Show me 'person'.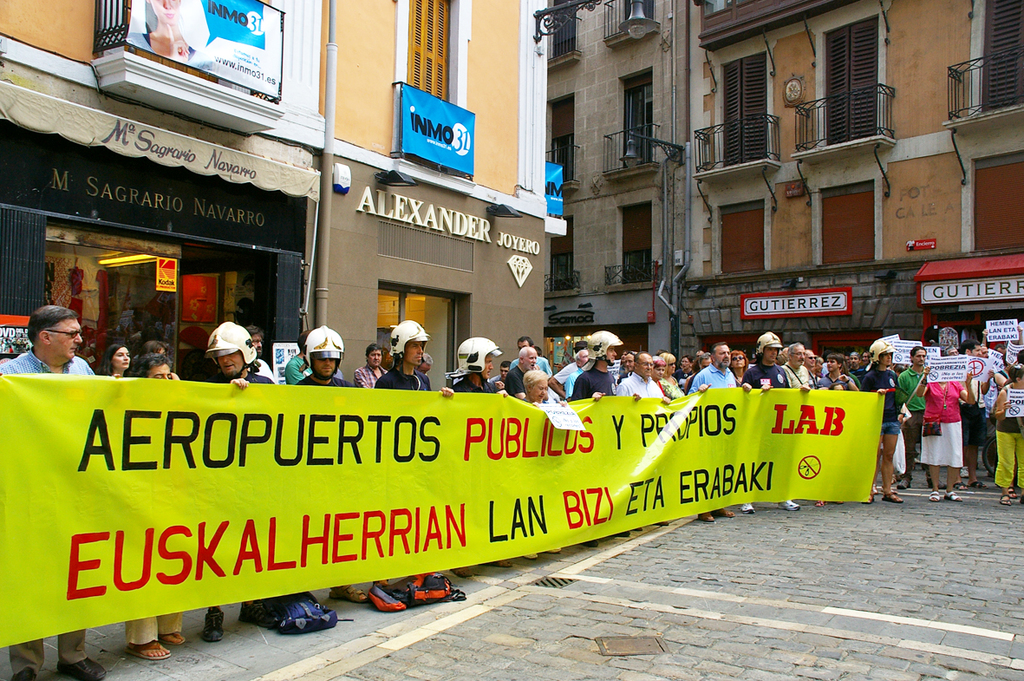
'person' is here: x1=417, y1=341, x2=438, y2=383.
